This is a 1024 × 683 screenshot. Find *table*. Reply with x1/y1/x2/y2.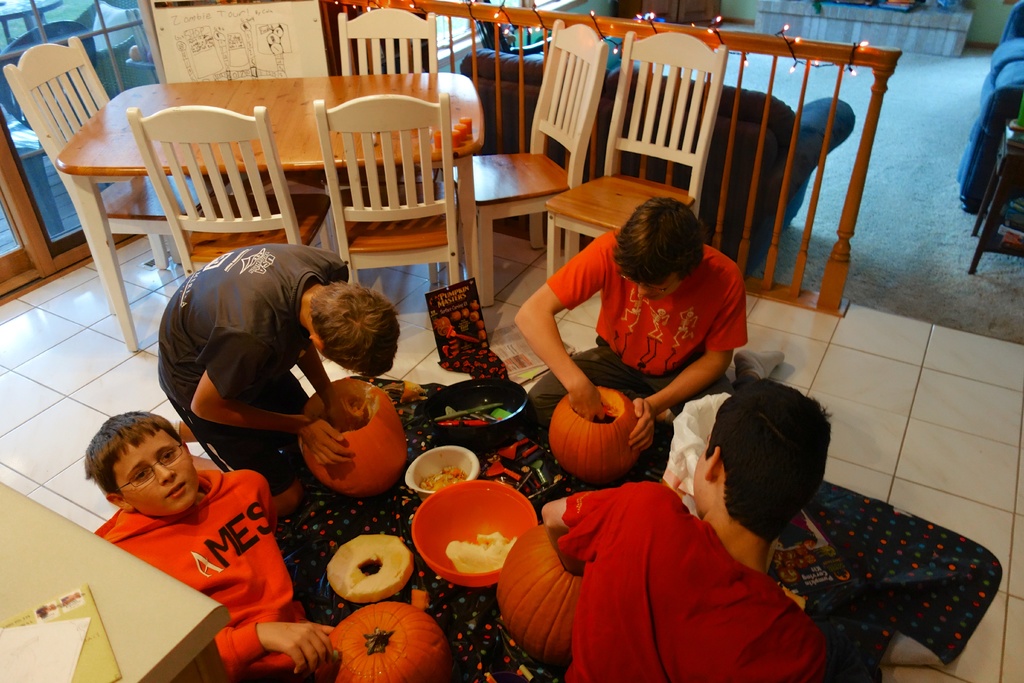
0/480/234/682.
